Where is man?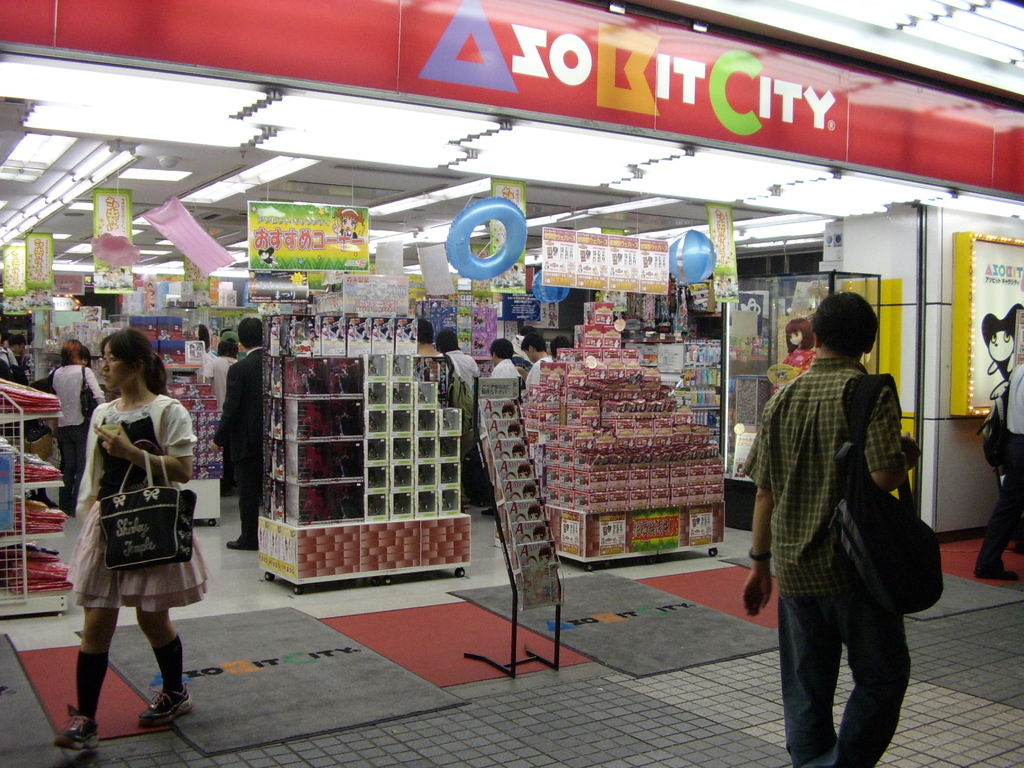
detection(526, 340, 551, 389).
